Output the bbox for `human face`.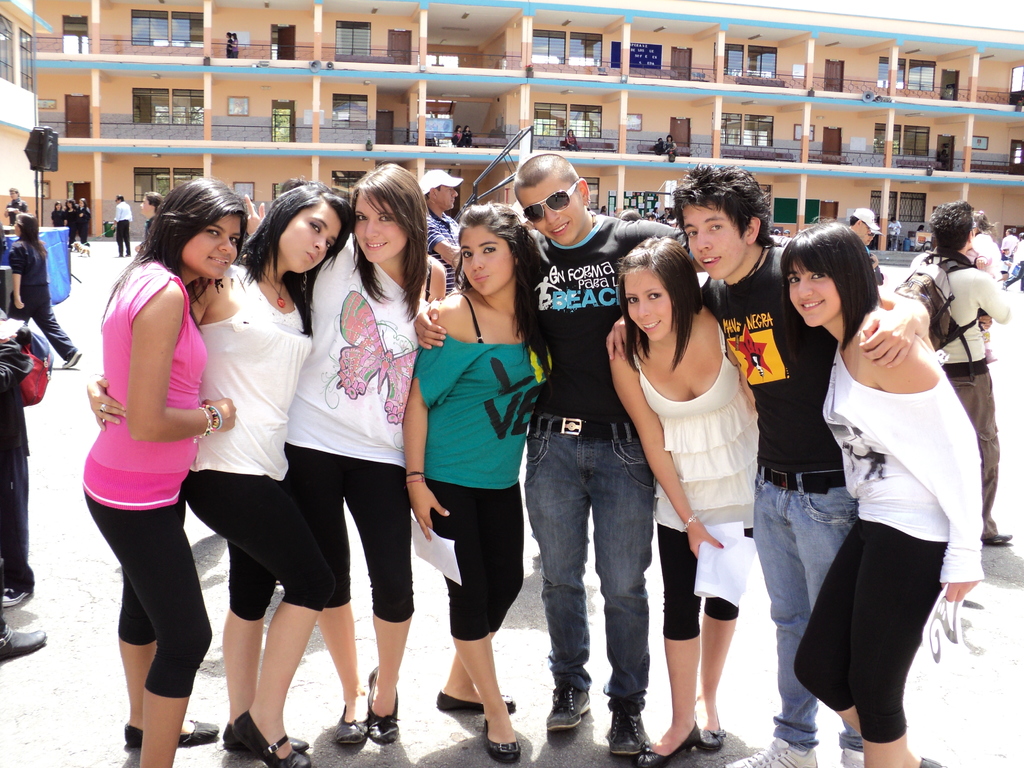
<region>788, 263, 837, 325</region>.
